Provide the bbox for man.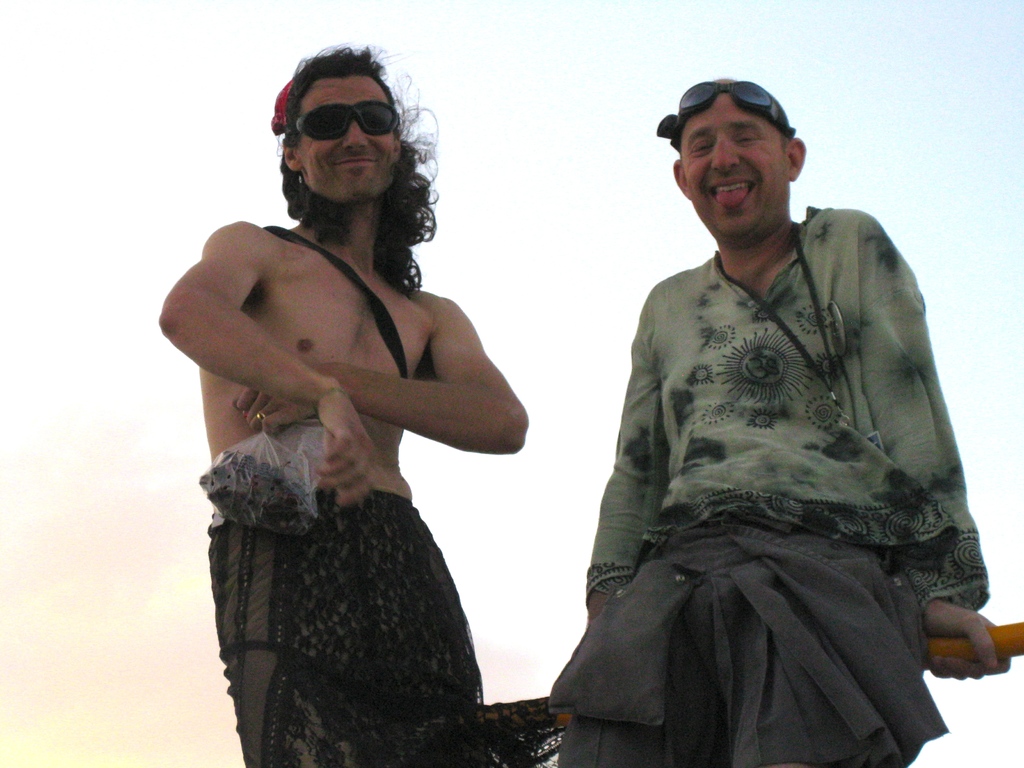
box=[543, 57, 992, 764].
